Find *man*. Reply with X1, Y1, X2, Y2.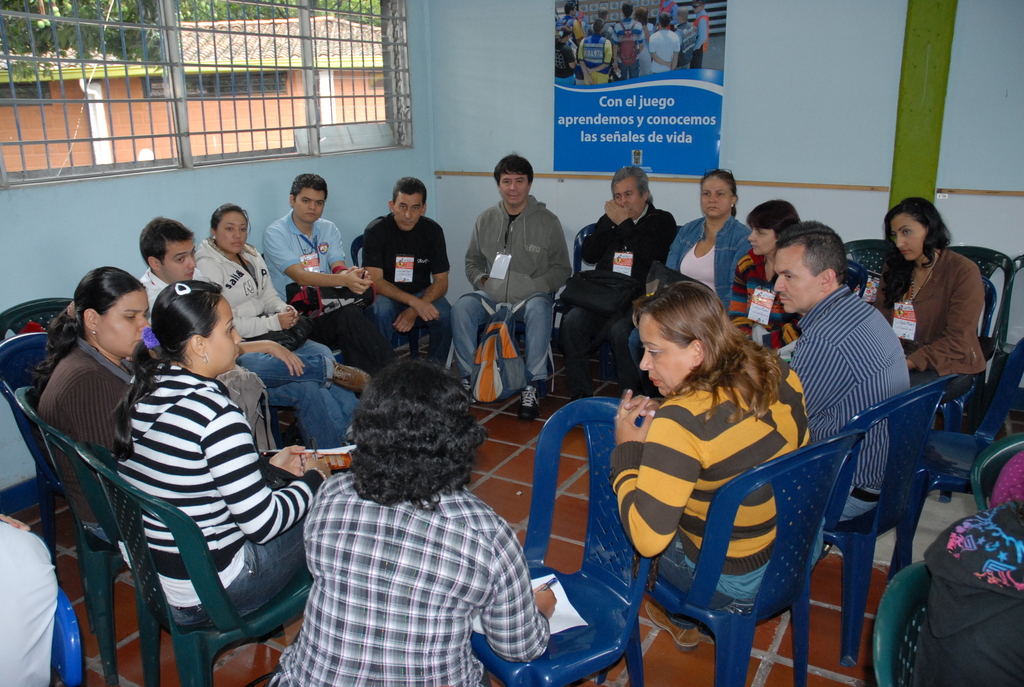
774, 219, 909, 521.
